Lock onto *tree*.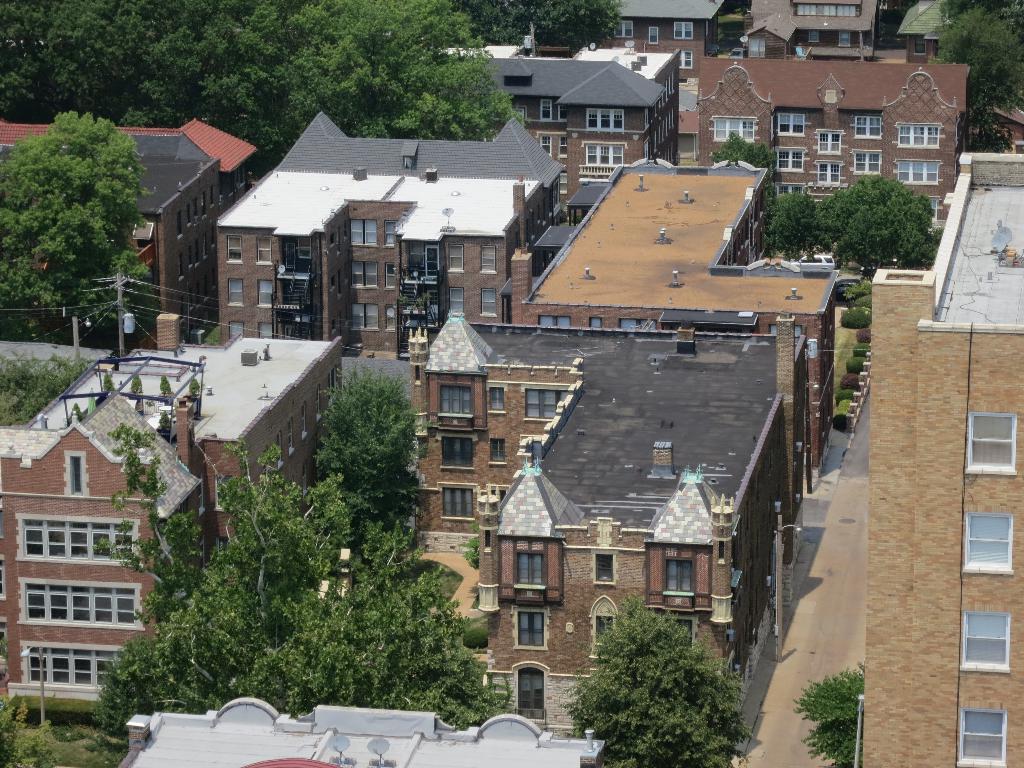
Locked: (0,692,61,767).
